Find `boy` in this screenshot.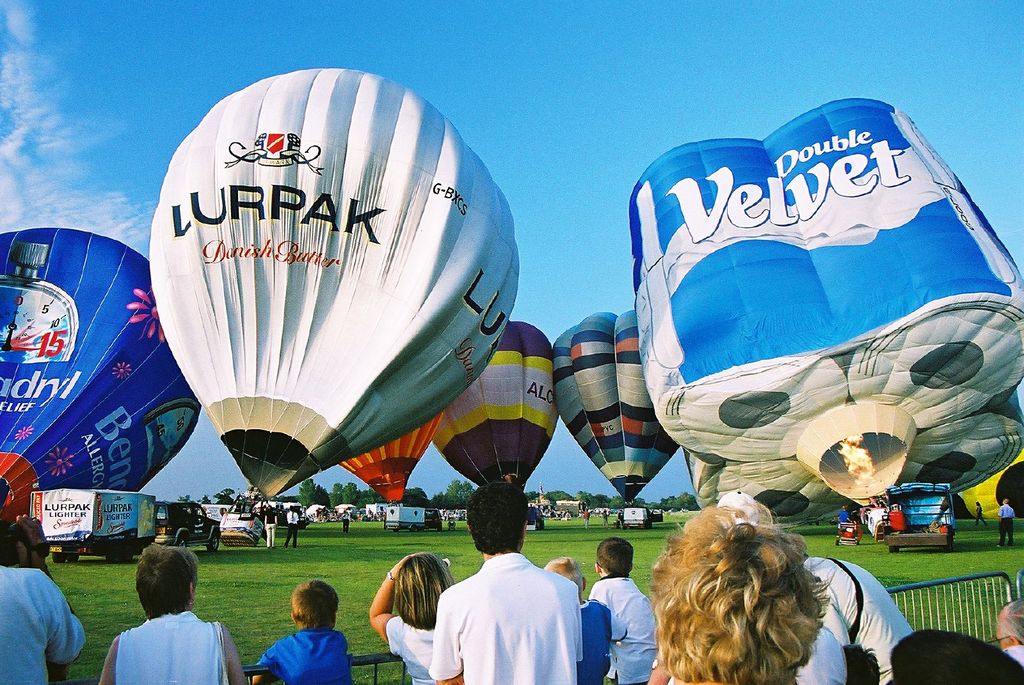
The bounding box for `boy` is bbox=[591, 536, 659, 684].
